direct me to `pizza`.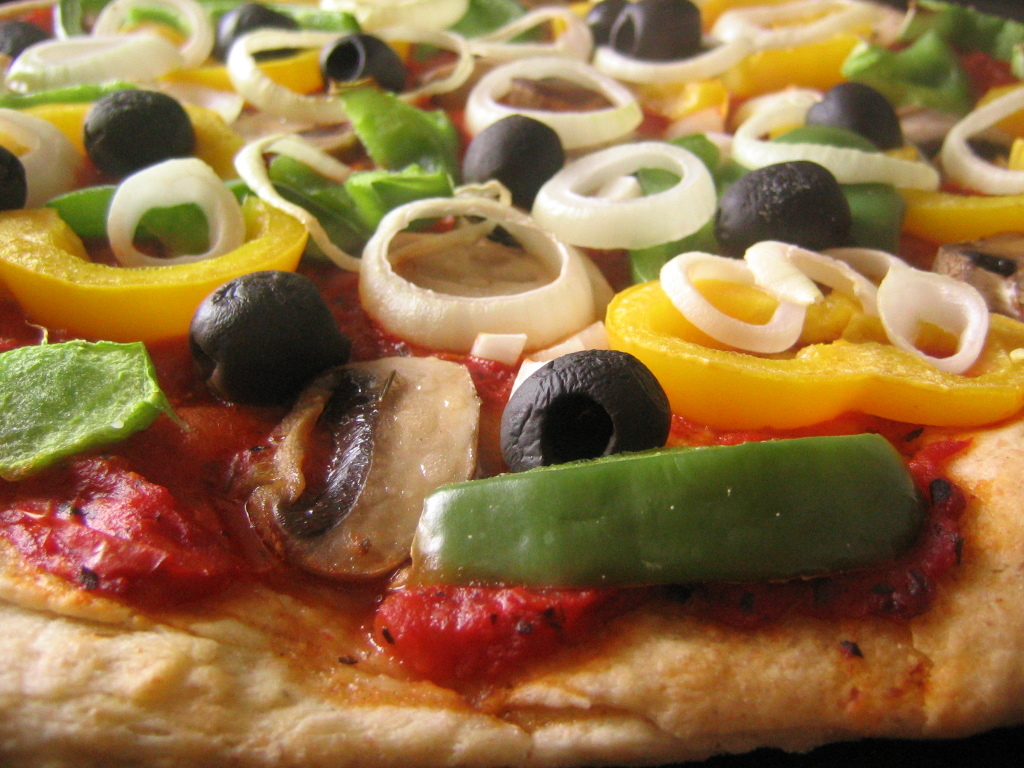
Direction: l=9, t=11, r=997, b=728.
